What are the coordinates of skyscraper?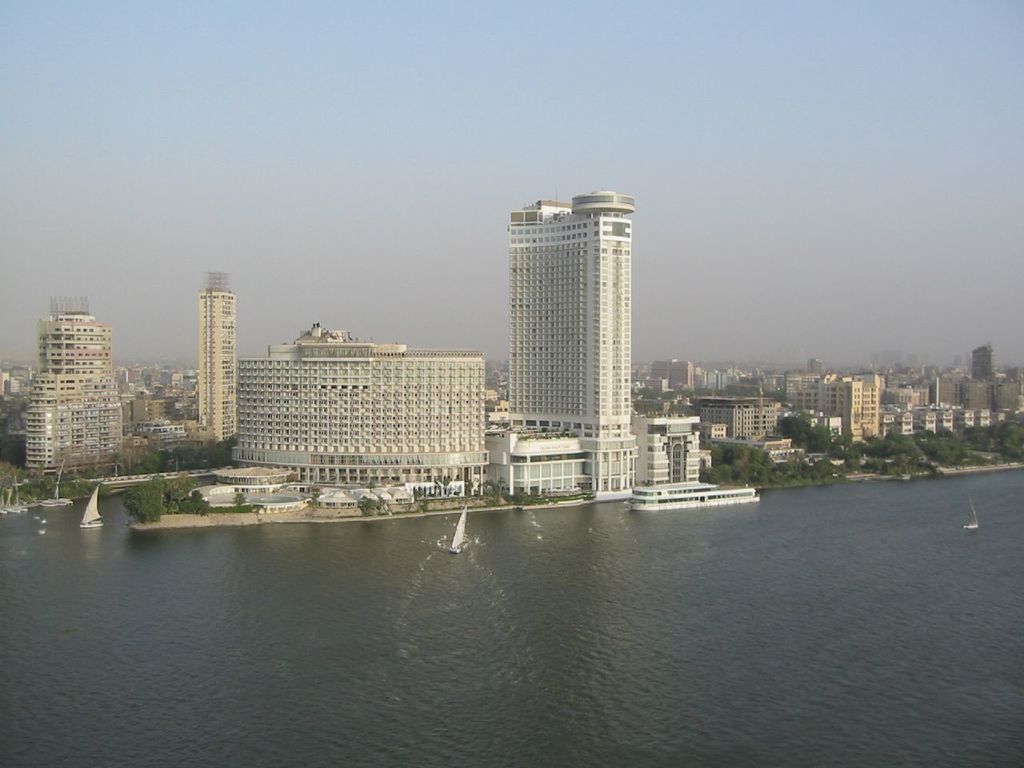
x1=197, y1=289, x2=234, y2=445.
